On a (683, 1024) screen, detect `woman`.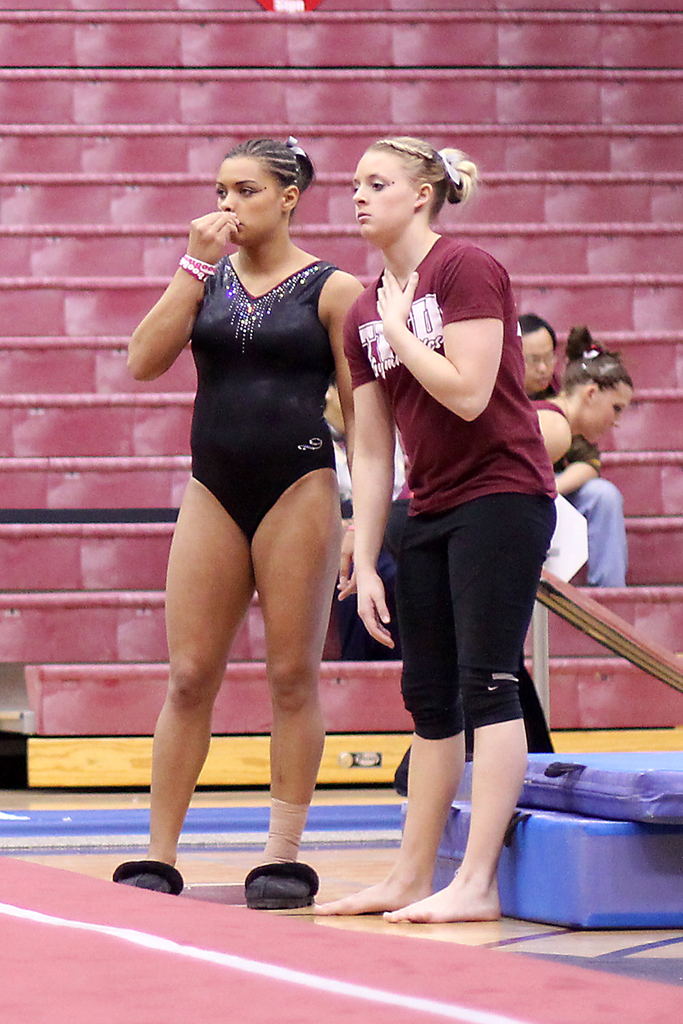
<region>516, 314, 630, 590</region>.
